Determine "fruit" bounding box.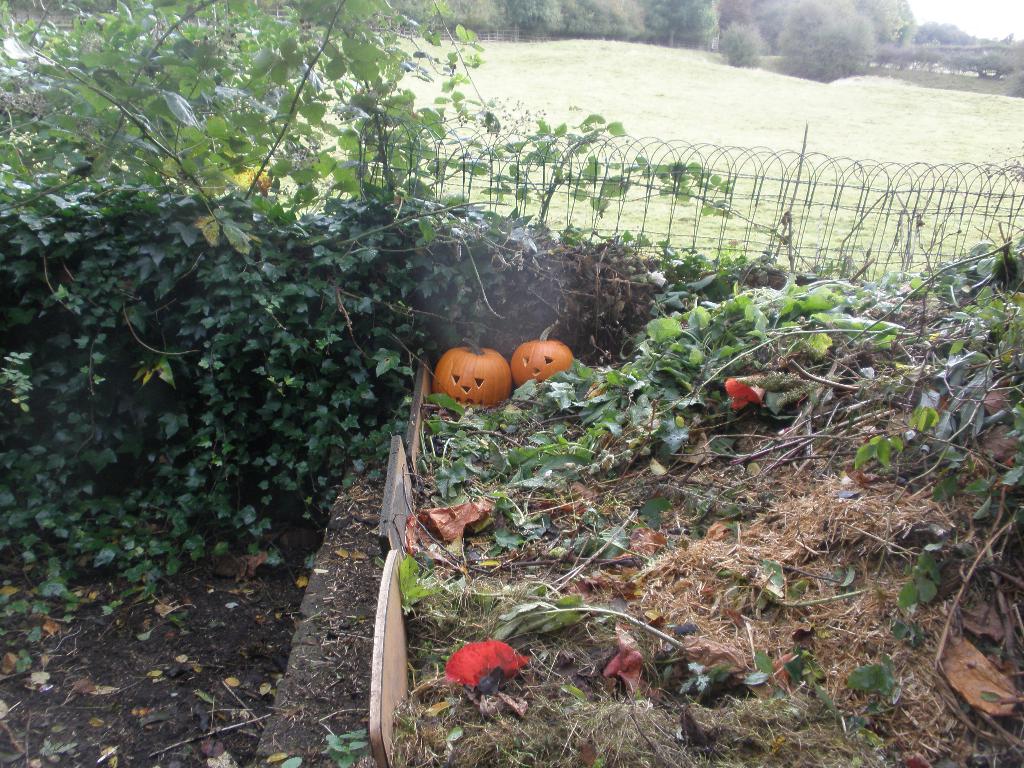
Determined: l=436, t=339, r=522, b=413.
